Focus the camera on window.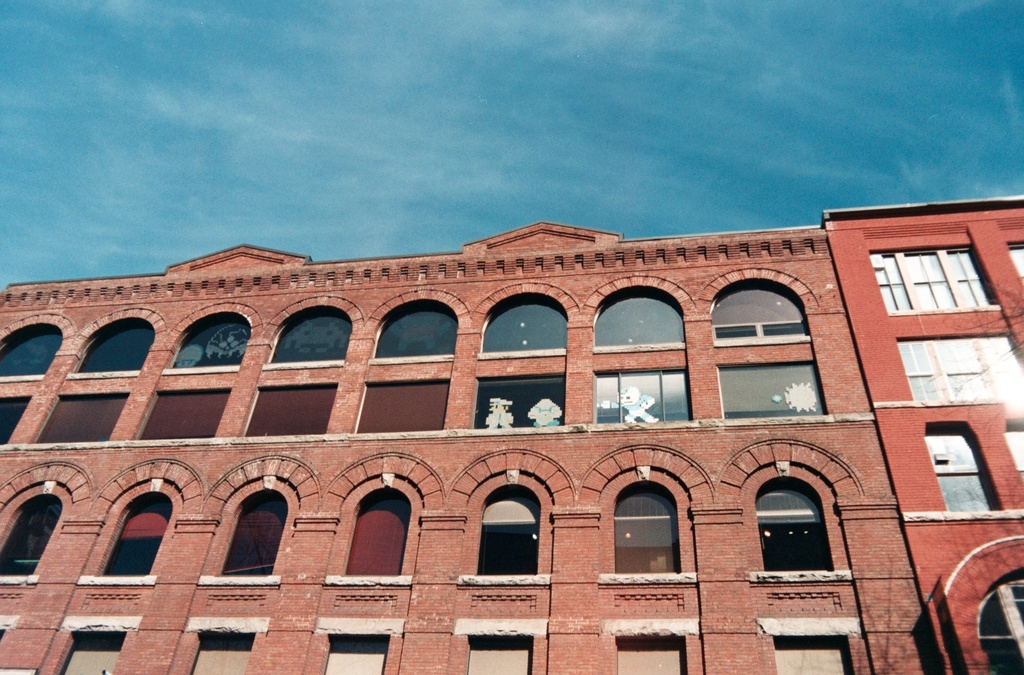
Focus region: 595 359 689 424.
